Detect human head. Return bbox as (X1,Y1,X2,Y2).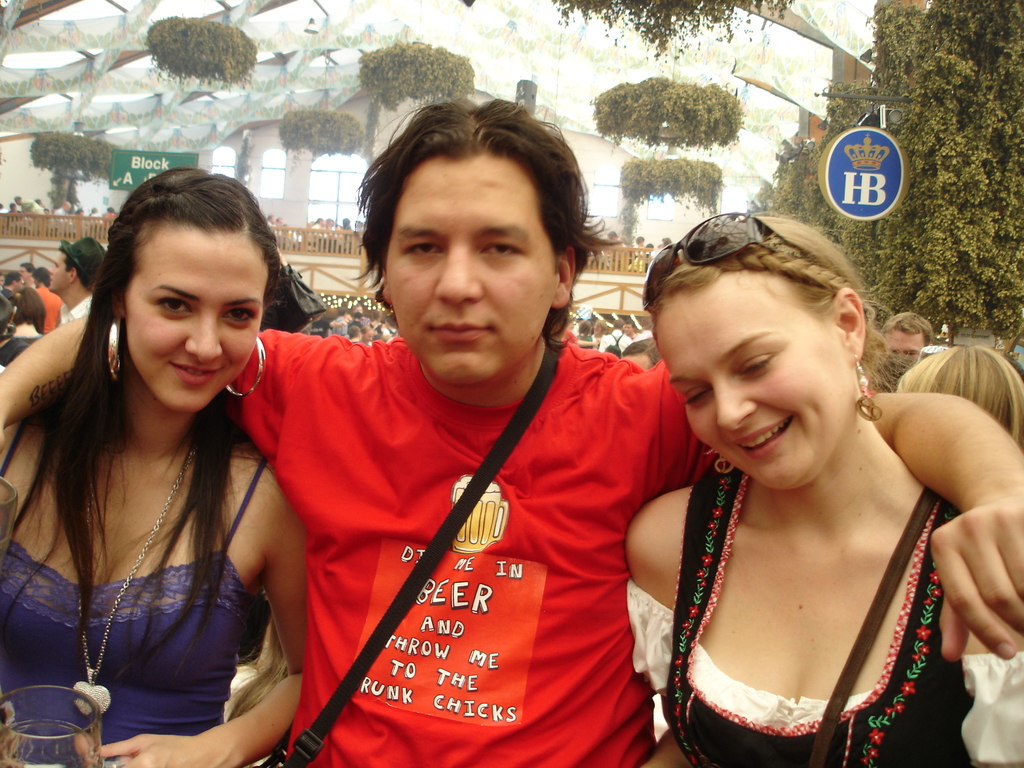
(356,97,594,389).
